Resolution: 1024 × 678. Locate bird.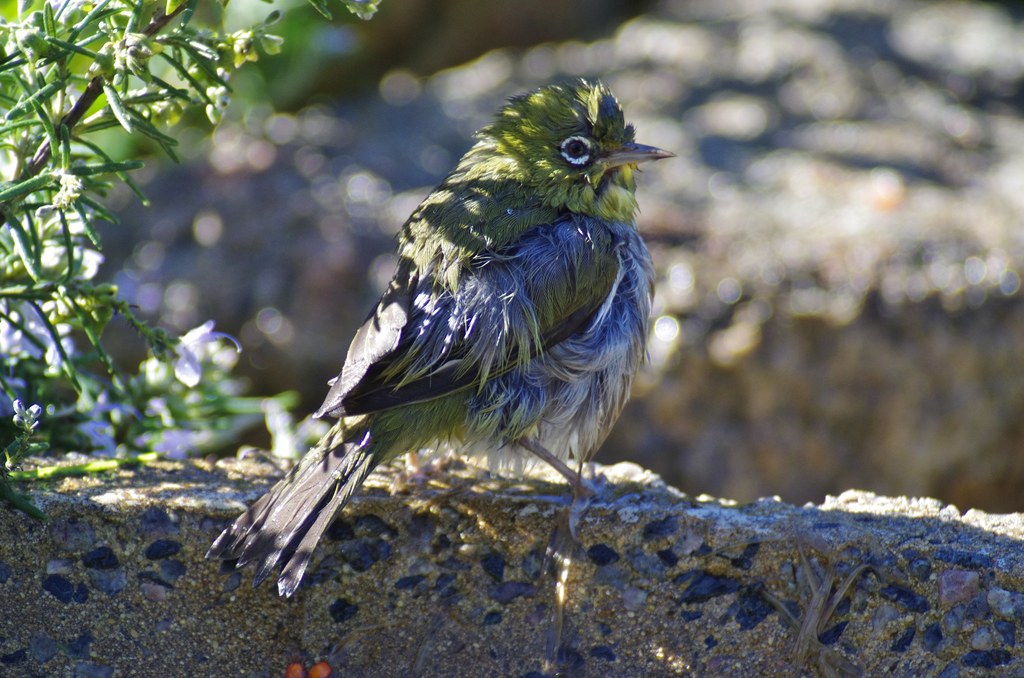
211/83/654/591.
